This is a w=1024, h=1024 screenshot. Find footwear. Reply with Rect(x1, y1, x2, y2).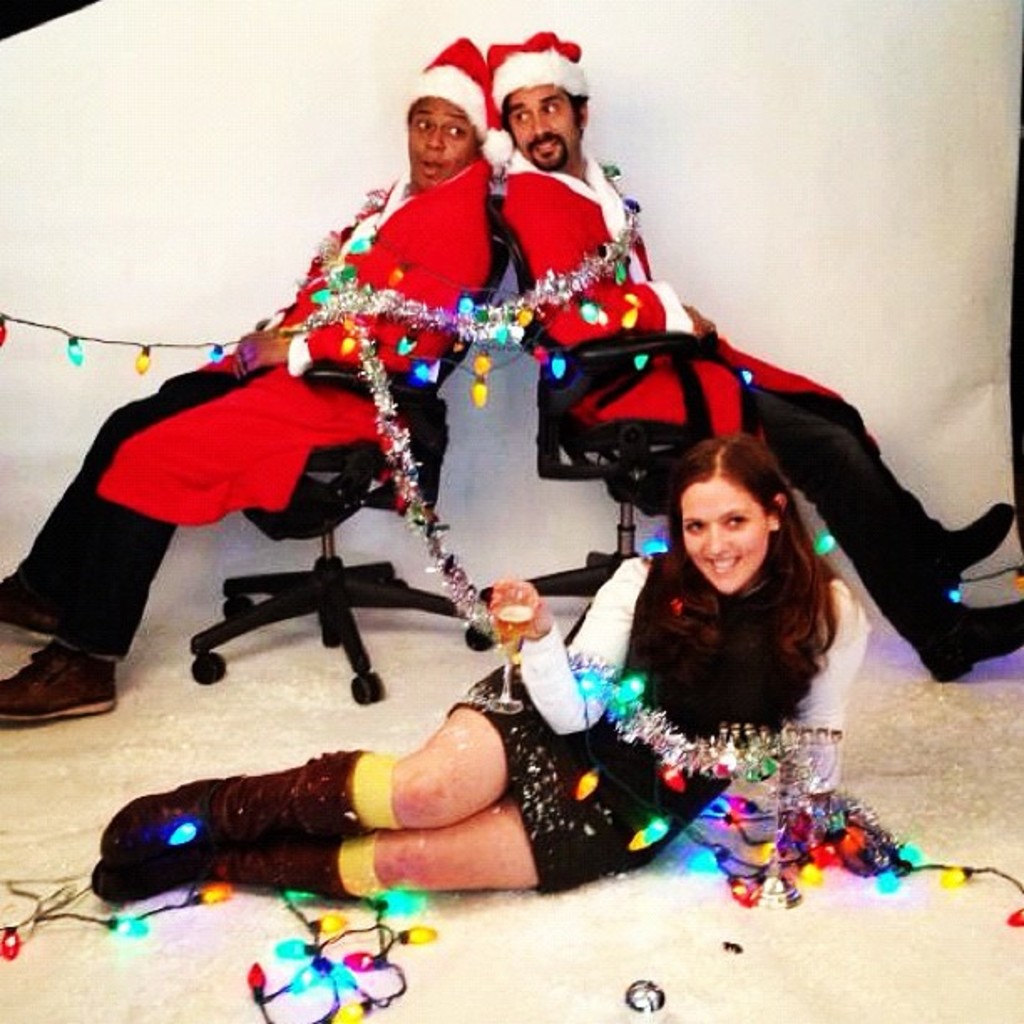
Rect(0, 637, 117, 723).
